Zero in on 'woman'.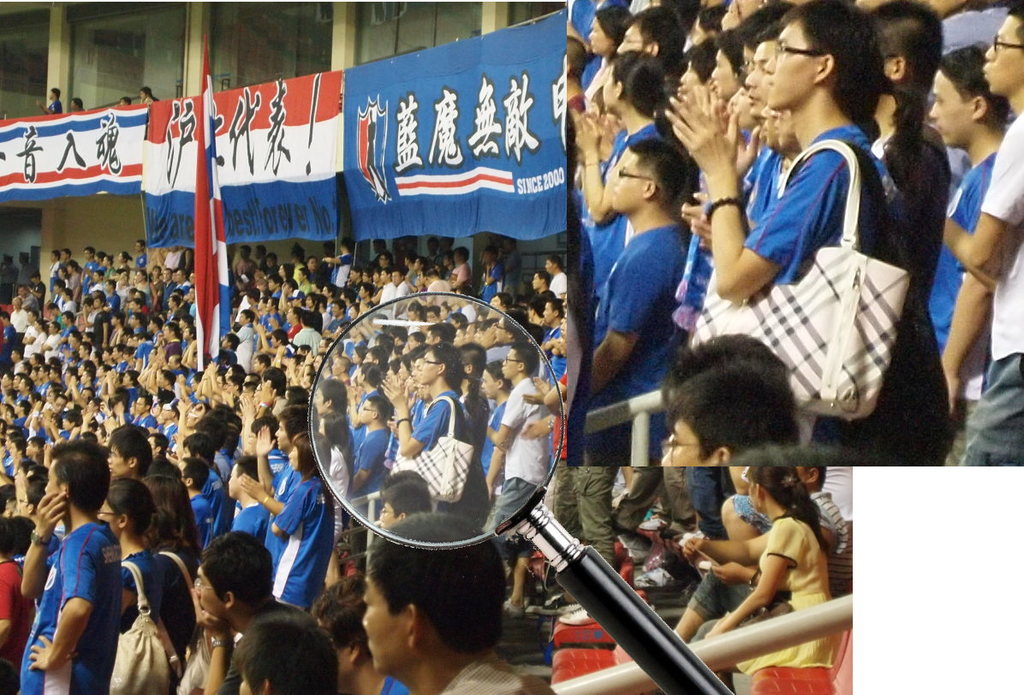
Zeroed in: bbox(269, 431, 331, 609).
